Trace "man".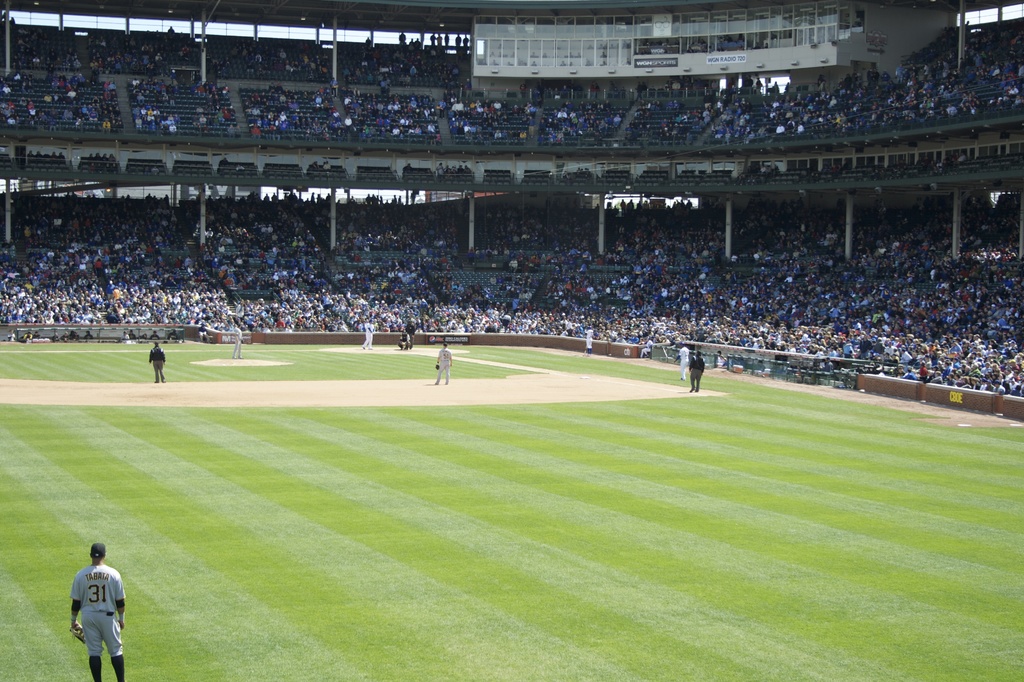
Traced to rect(406, 322, 414, 348).
